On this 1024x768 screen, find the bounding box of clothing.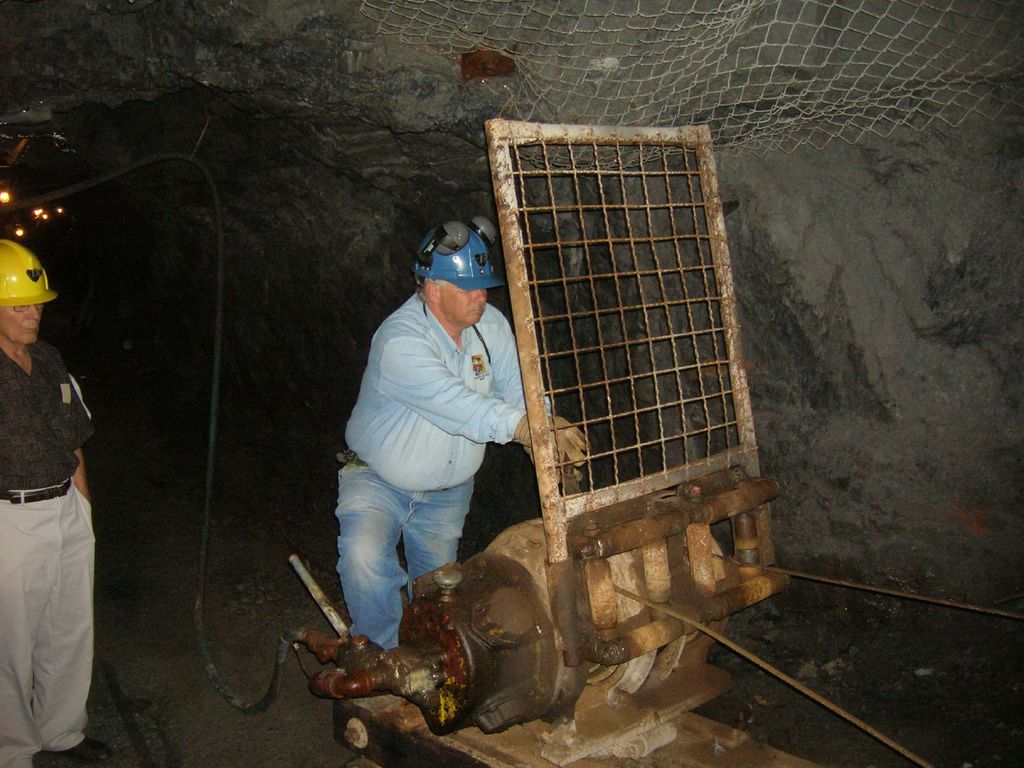
Bounding box: Rect(322, 253, 515, 628).
